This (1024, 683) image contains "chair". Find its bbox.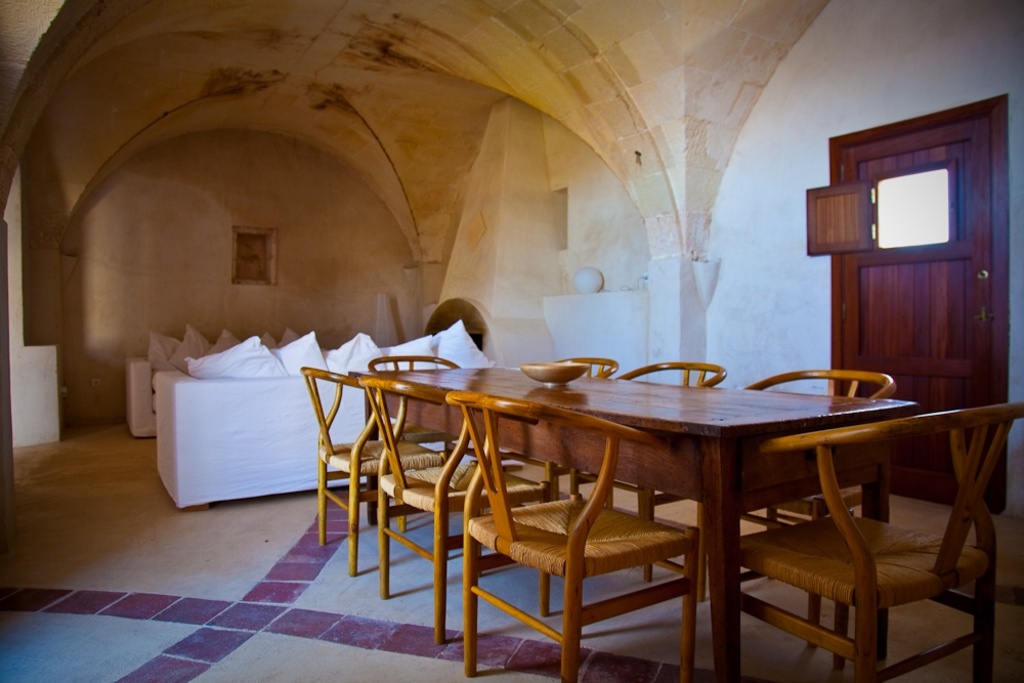
l=444, t=389, r=705, b=682.
